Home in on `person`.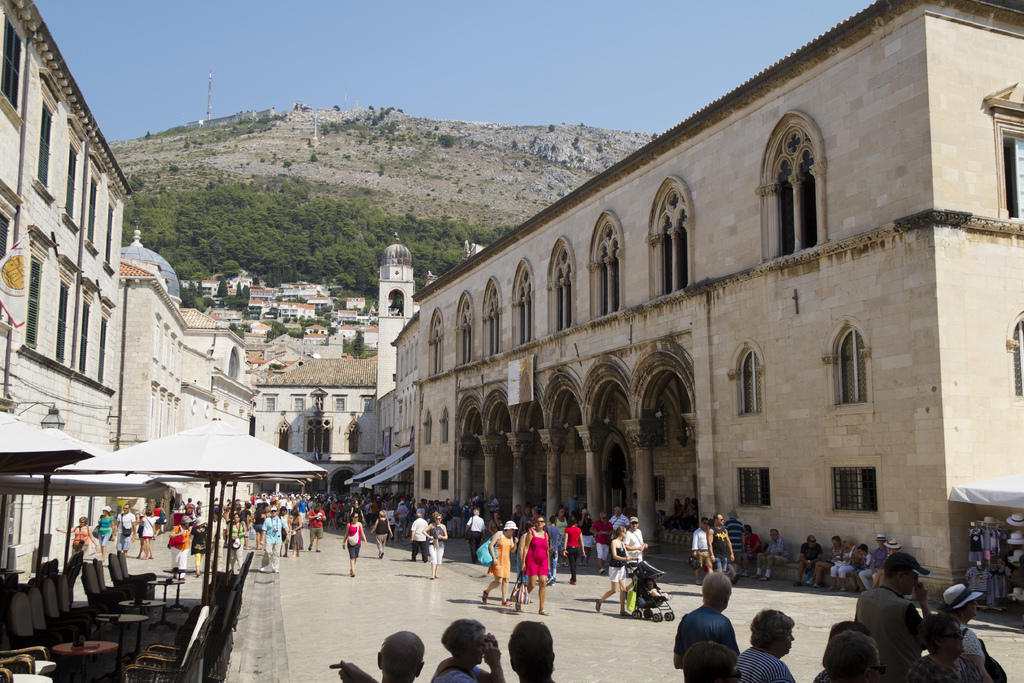
Homed in at locate(812, 626, 882, 682).
